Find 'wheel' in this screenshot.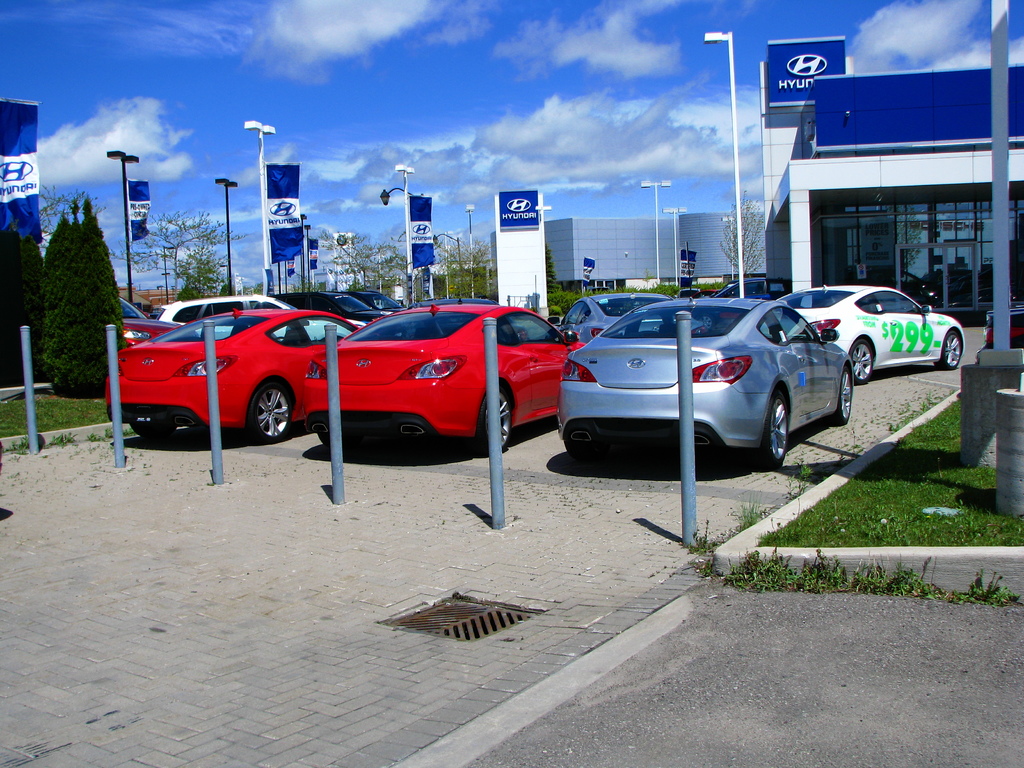
The bounding box for 'wheel' is x1=828, y1=360, x2=854, y2=425.
